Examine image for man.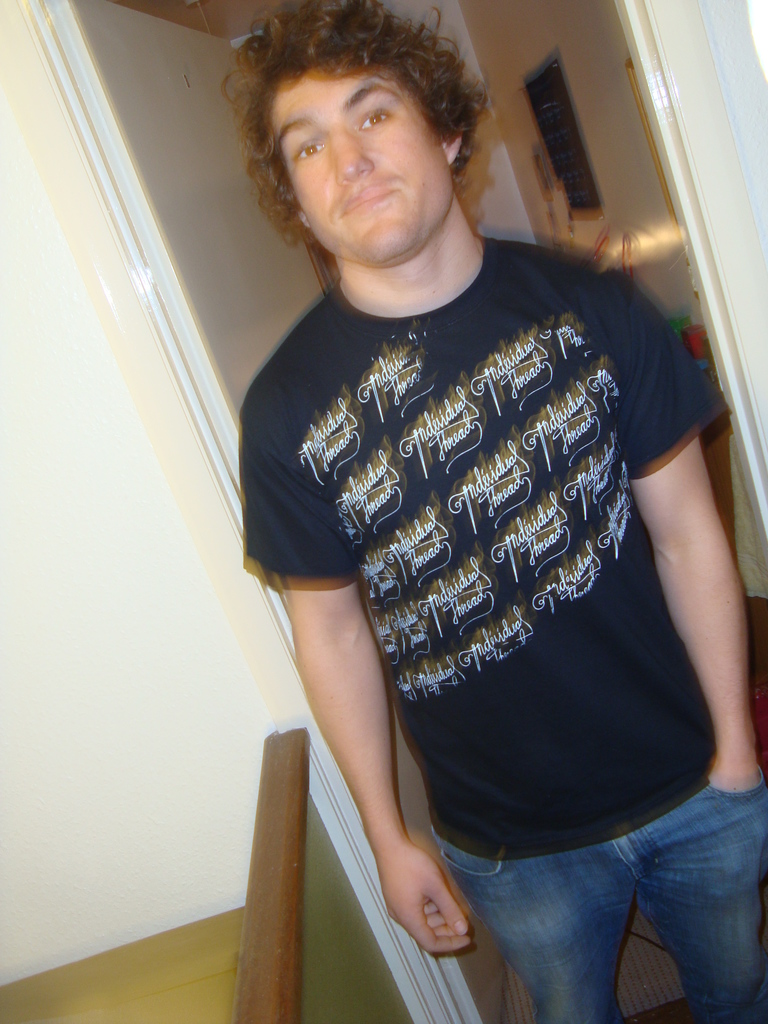
Examination result: (x1=197, y1=0, x2=733, y2=994).
